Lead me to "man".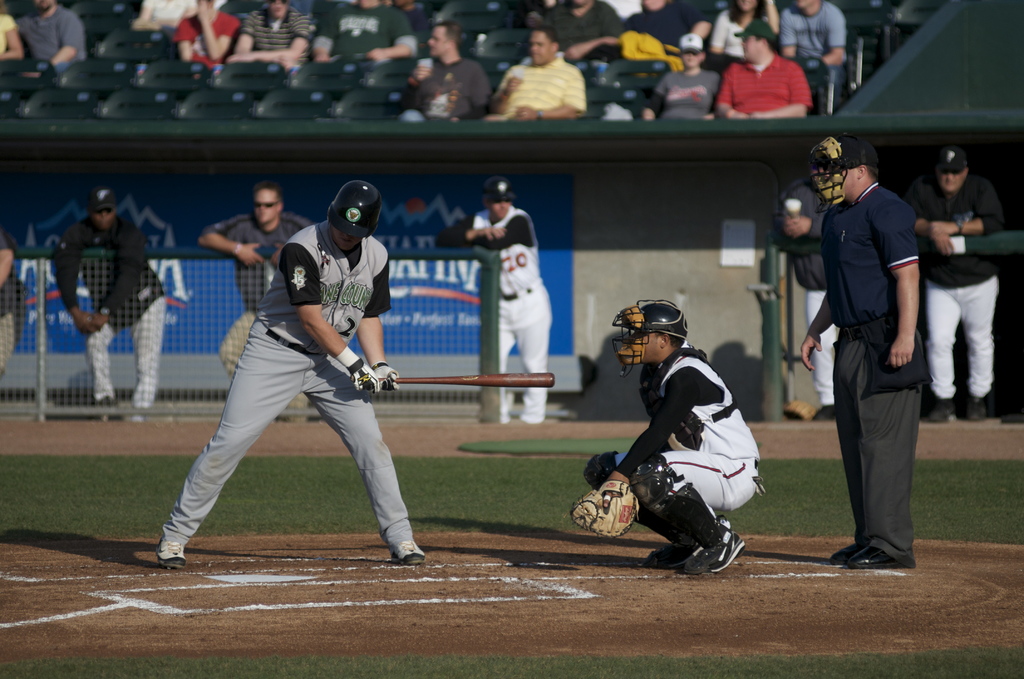
Lead to <box>584,307,762,578</box>.
